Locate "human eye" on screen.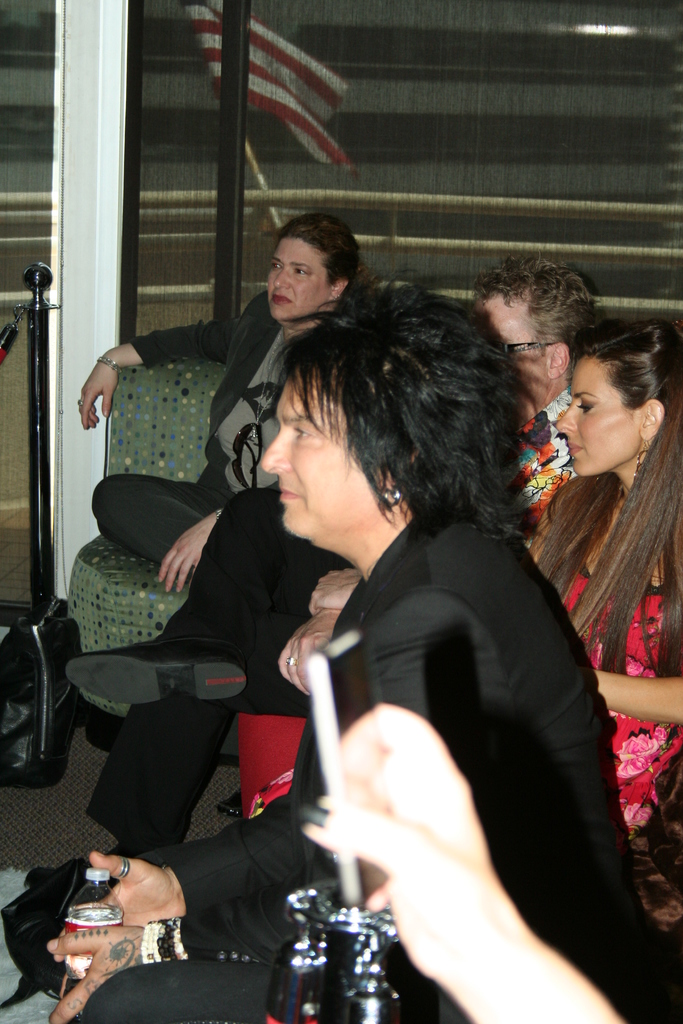
On screen at 575, 397, 600, 419.
